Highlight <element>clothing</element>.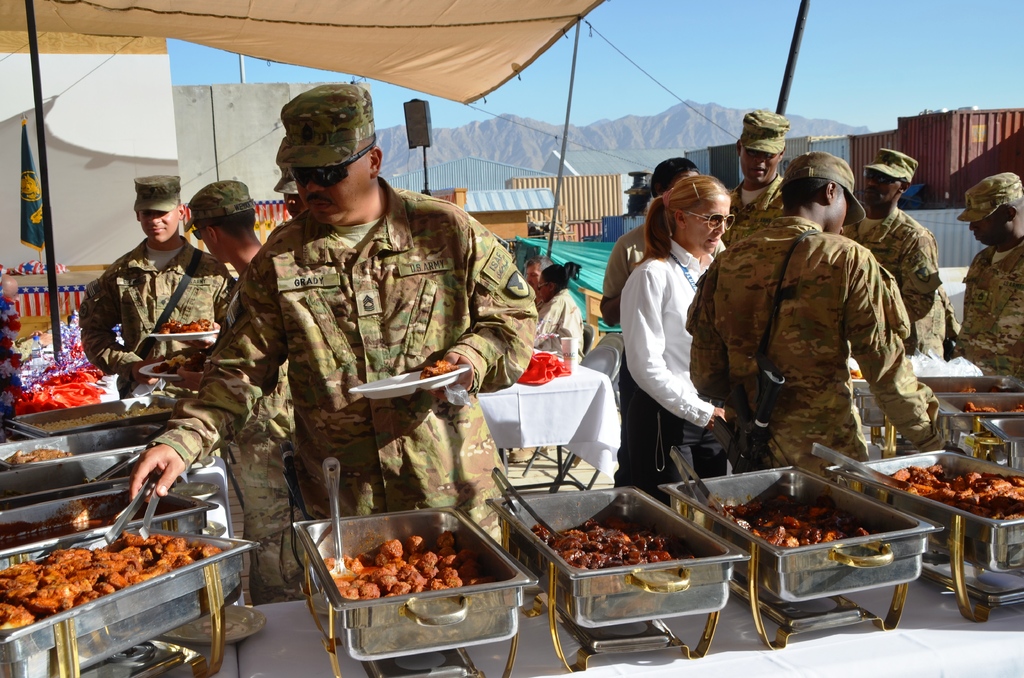
Highlighted region: bbox=[536, 280, 587, 362].
